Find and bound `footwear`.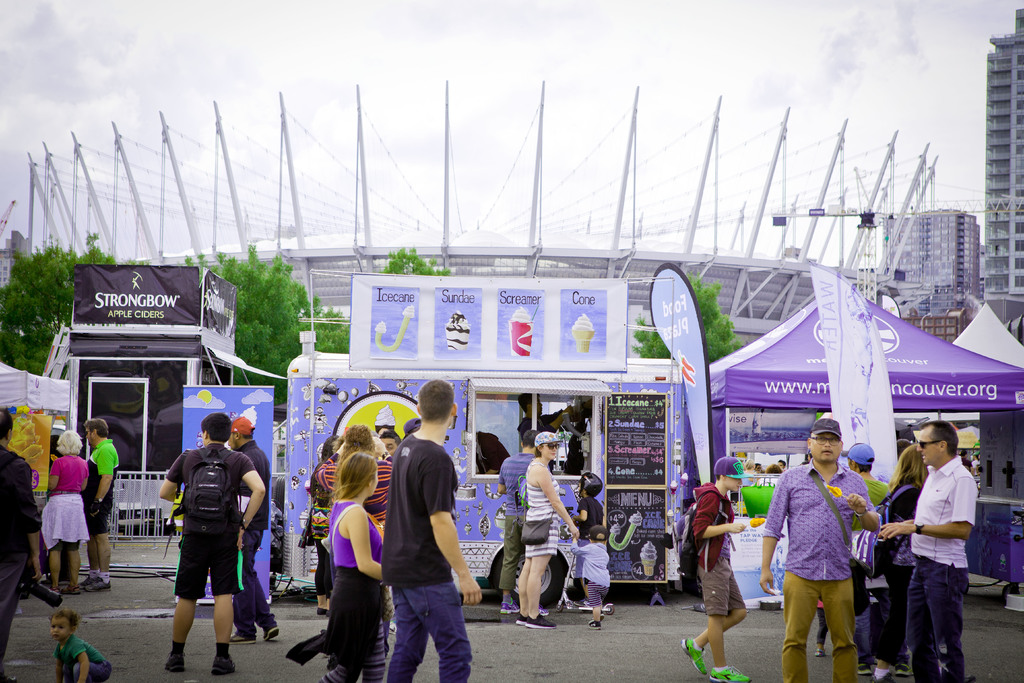
Bound: (680, 638, 706, 675).
